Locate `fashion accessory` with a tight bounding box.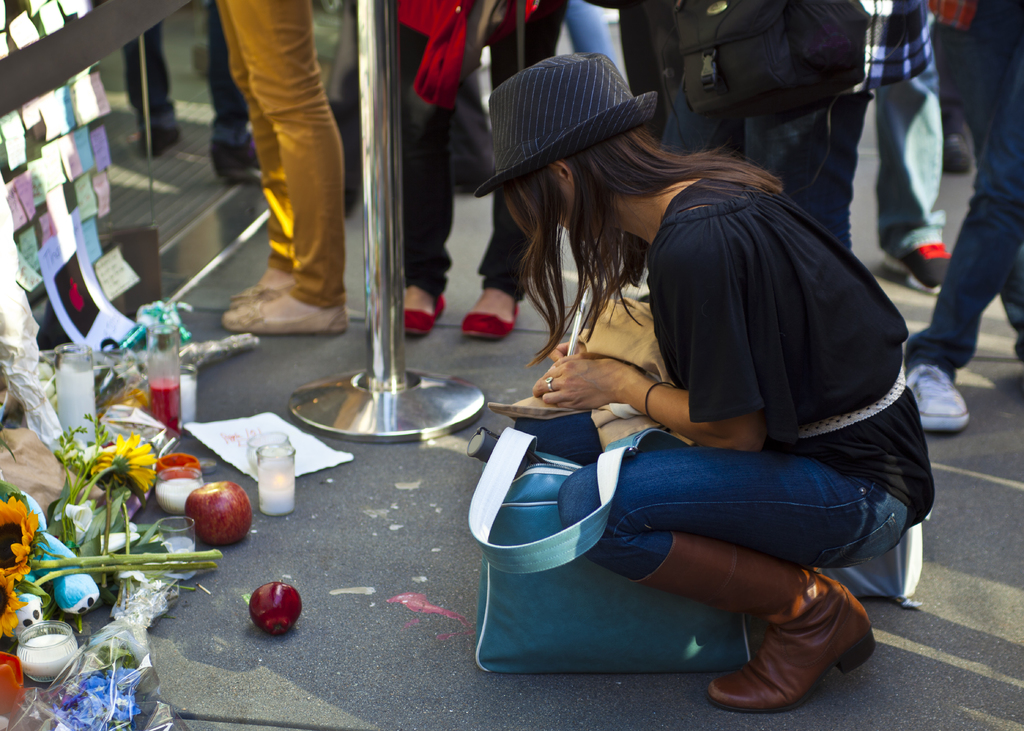
544 374 555 390.
